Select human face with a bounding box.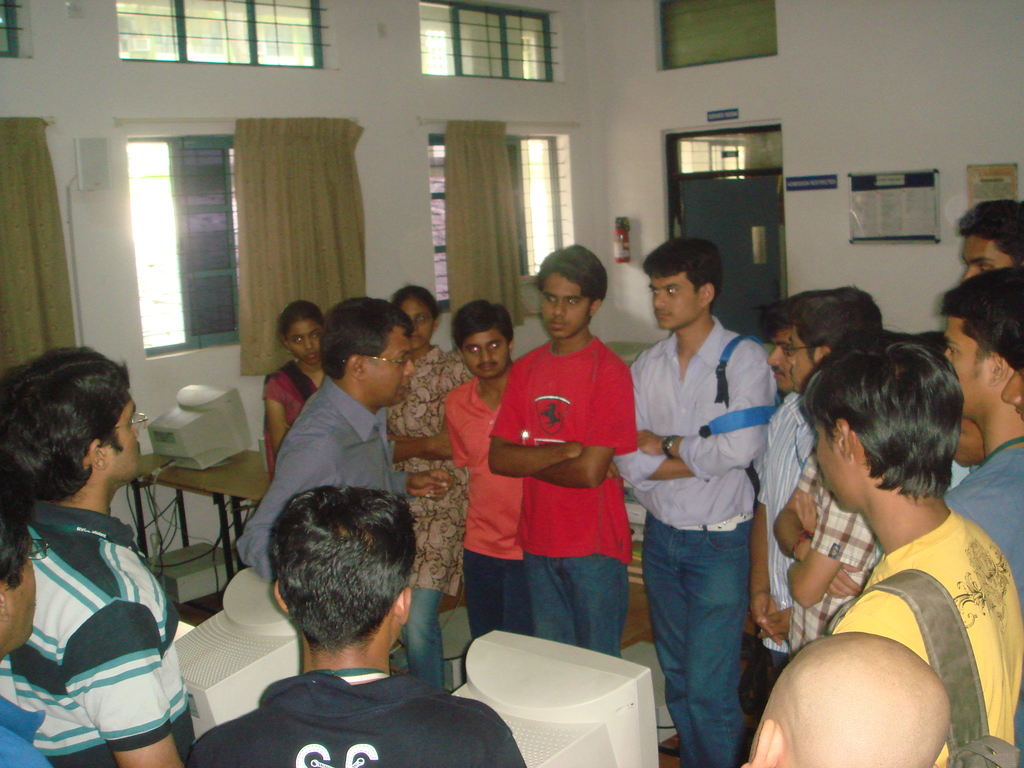
box=[363, 330, 417, 406].
